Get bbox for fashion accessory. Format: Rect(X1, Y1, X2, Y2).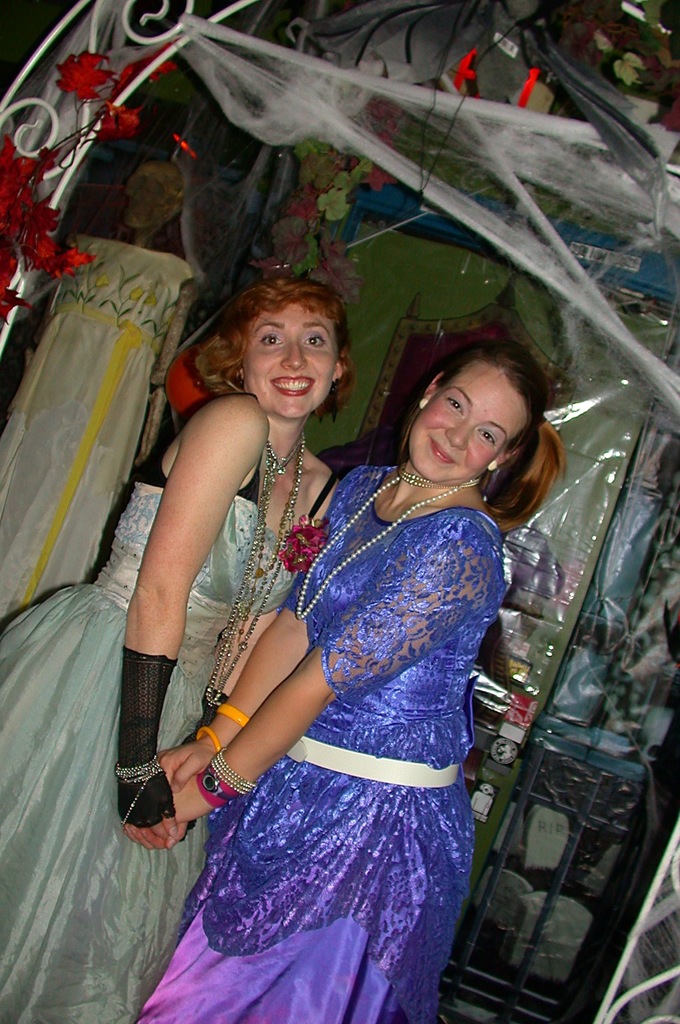
Rect(295, 470, 480, 615).
